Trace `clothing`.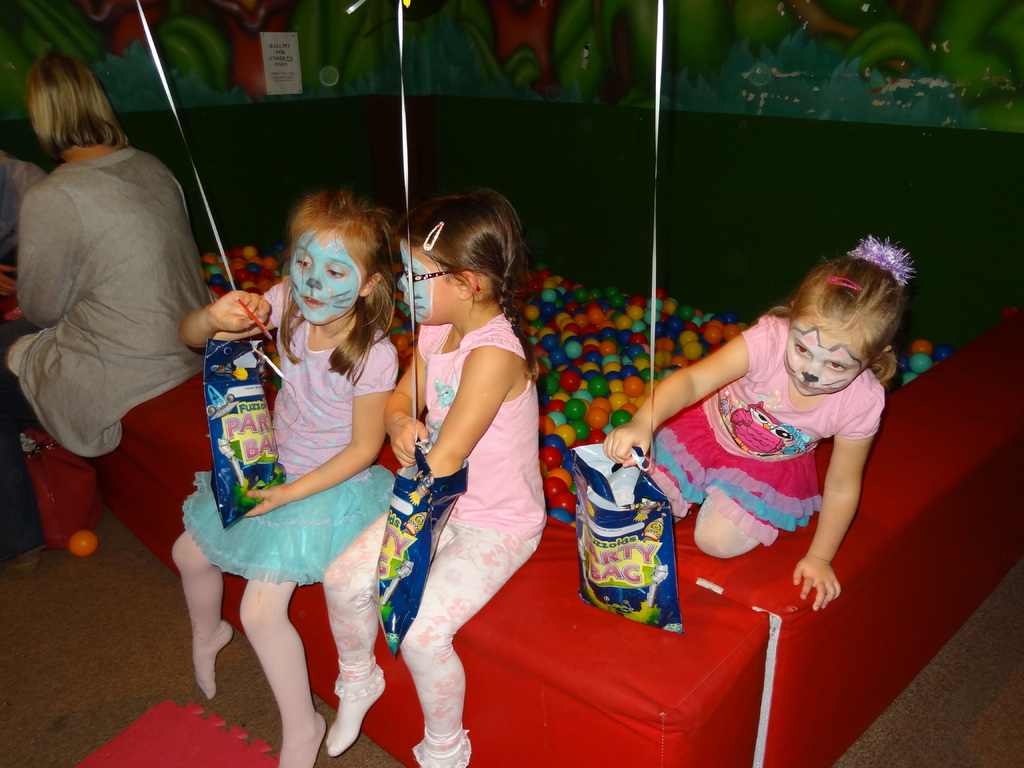
Traced to crop(20, 80, 205, 528).
